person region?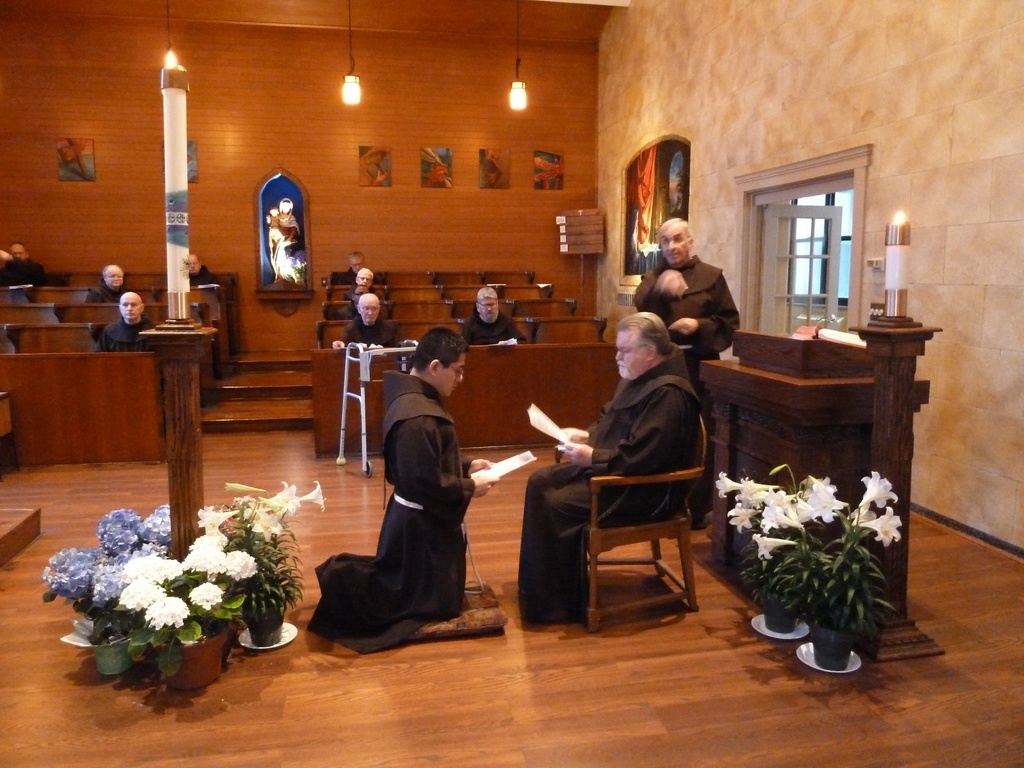
locate(339, 249, 378, 285)
